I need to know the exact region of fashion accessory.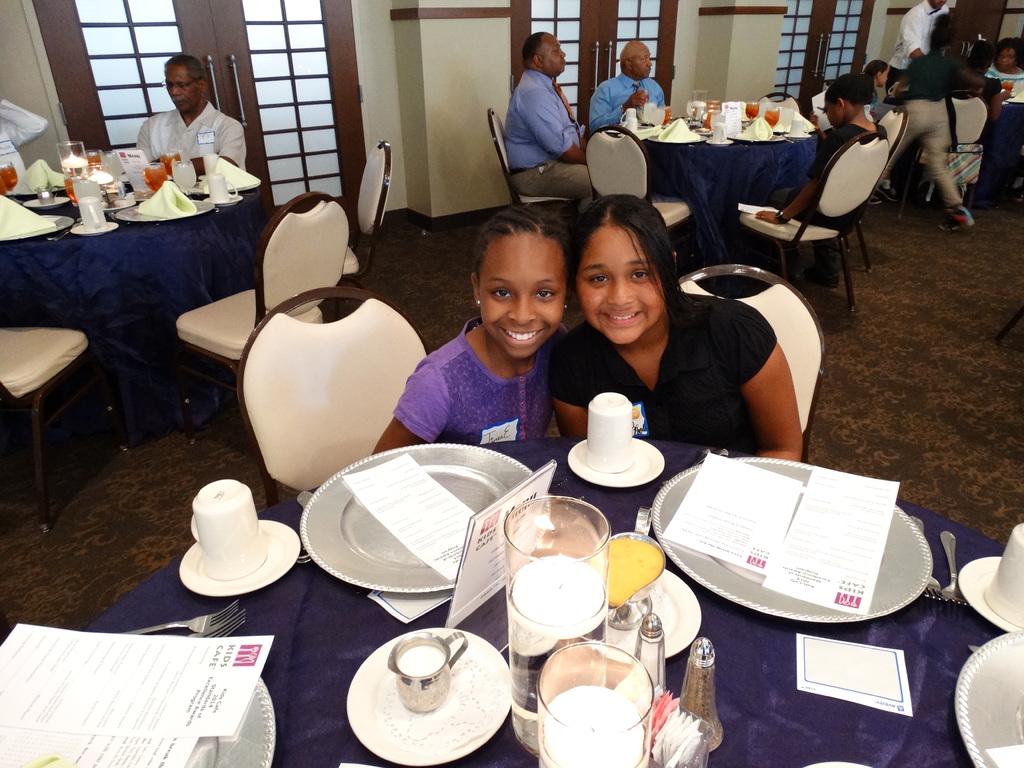
Region: bbox=[476, 297, 479, 303].
